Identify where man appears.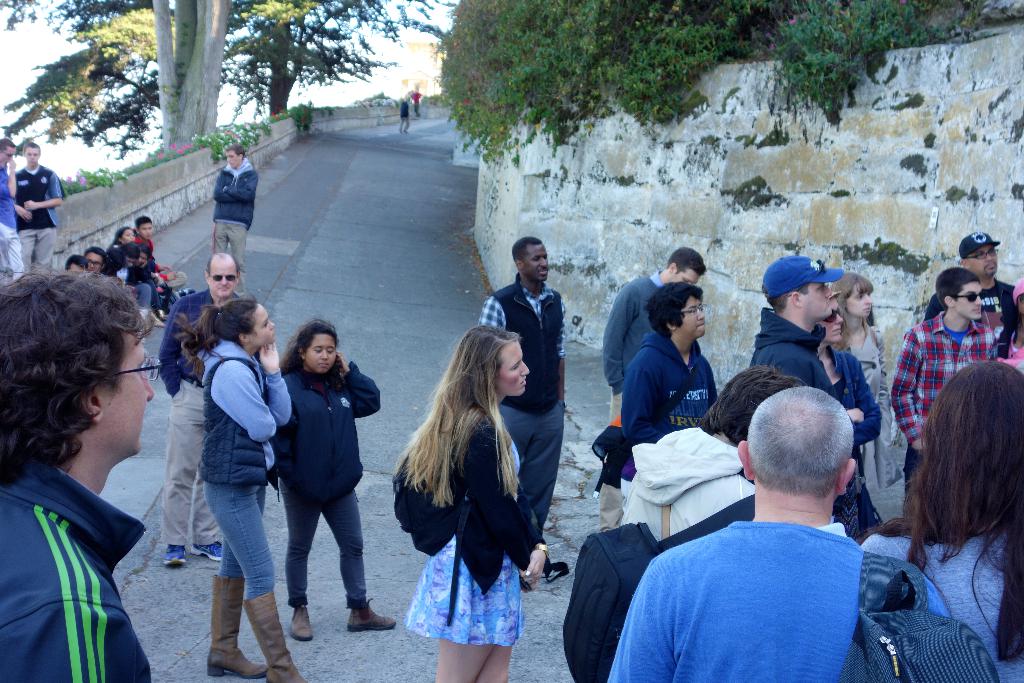
Appears at <bbox>164, 251, 243, 571</bbox>.
